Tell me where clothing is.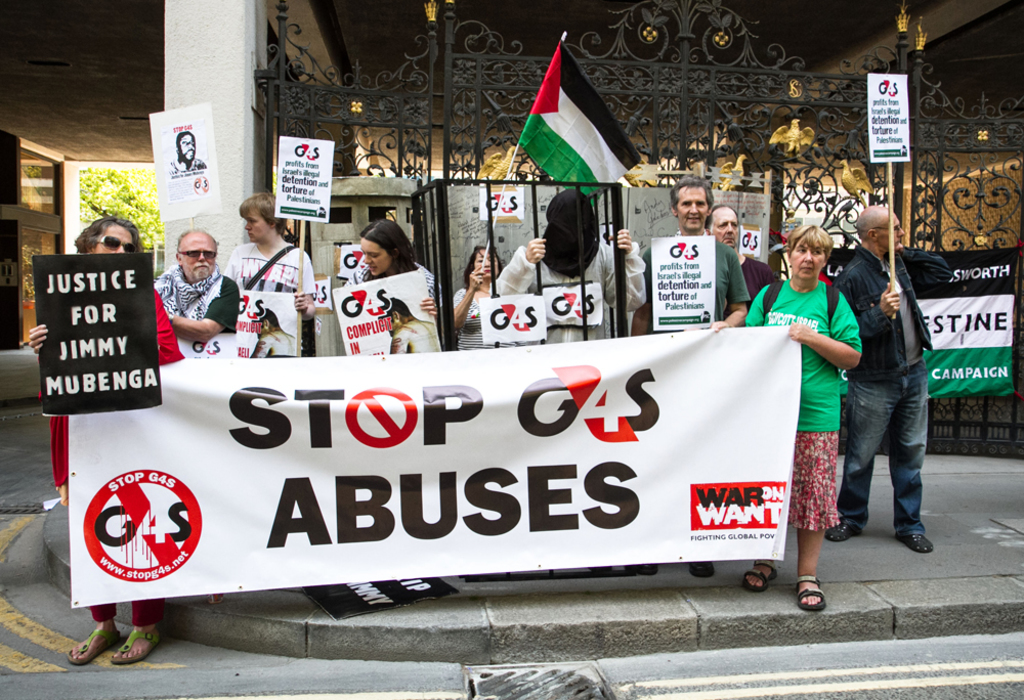
clothing is at pyautogui.locateOnScreen(493, 236, 648, 342).
